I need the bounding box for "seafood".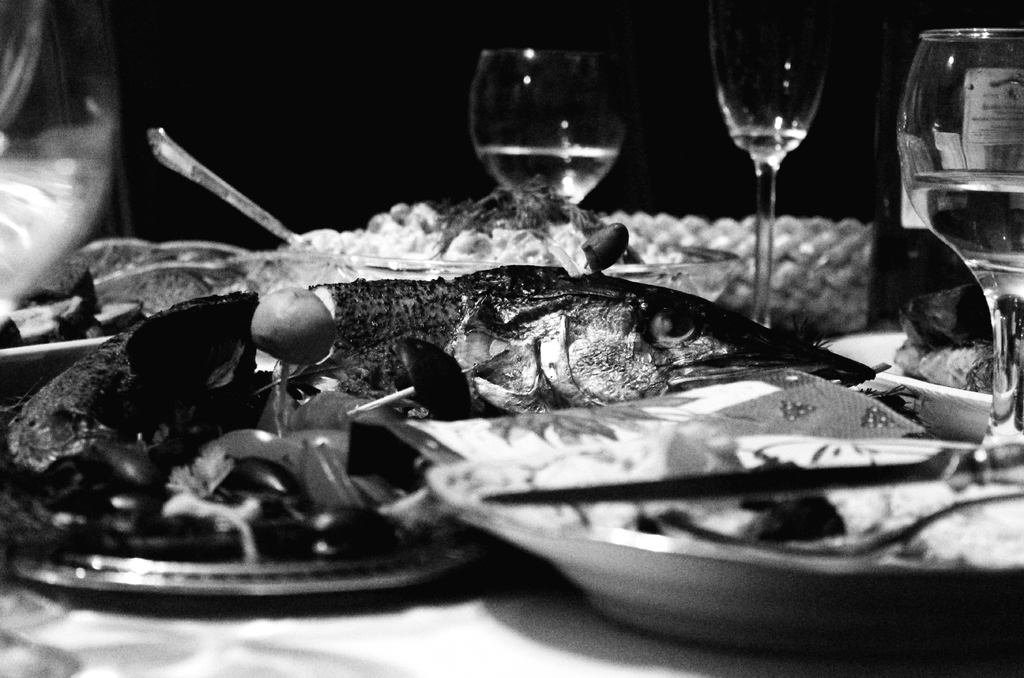
Here it is: {"left": 314, "top": 259, "right": 865, "bottom": 414}.
